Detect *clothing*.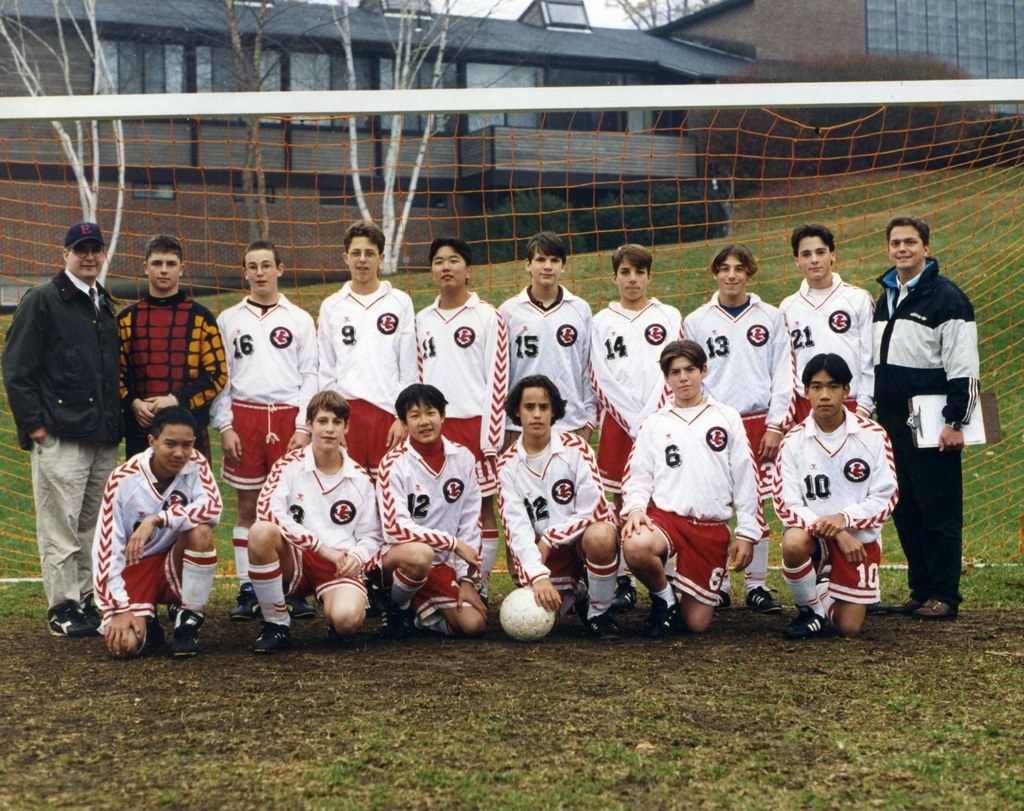
Detected at pyautogui.locateOnScreen(1, 263, 131, 616).
